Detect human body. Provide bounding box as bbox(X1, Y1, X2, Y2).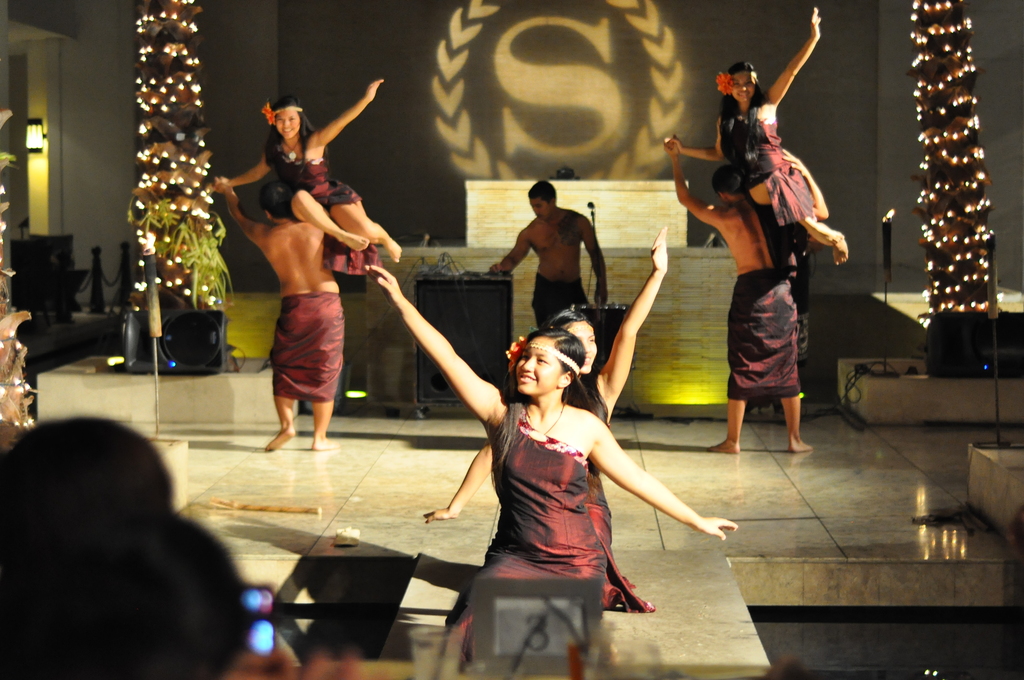
bbox(672, 148, 815, 450).
